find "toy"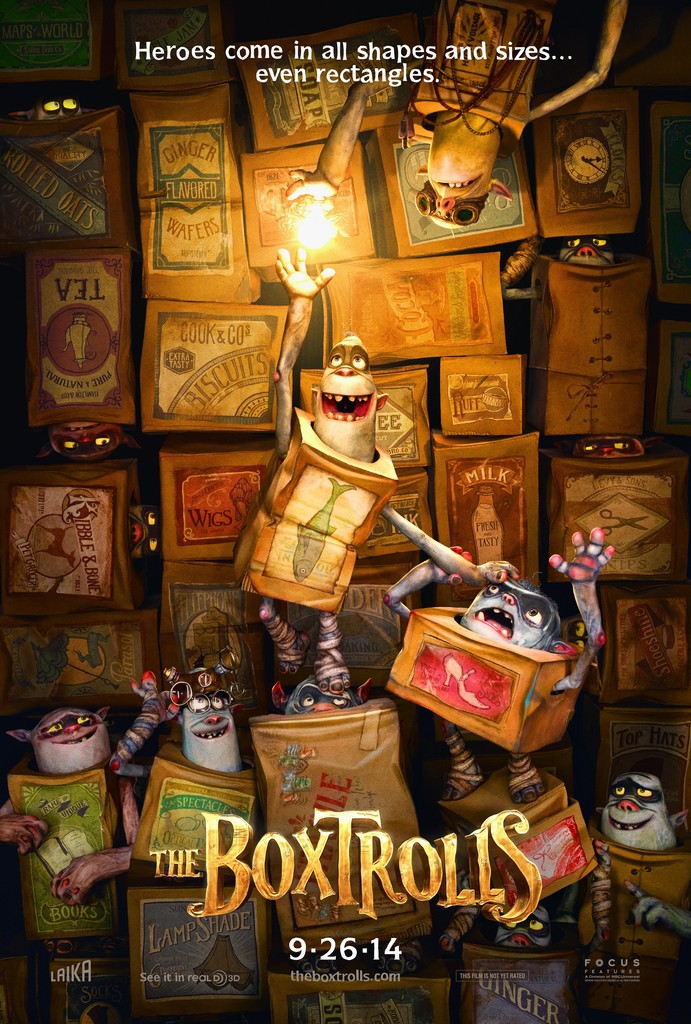
box(425, 893, 576, 1023)
